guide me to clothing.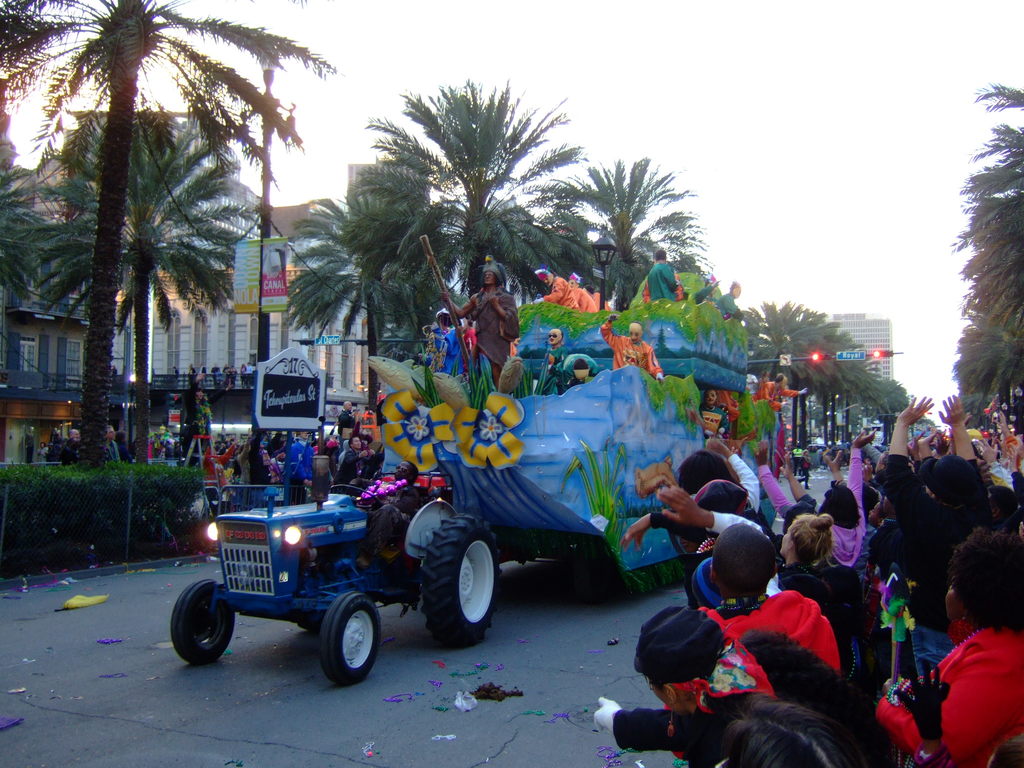
Guidance: pyautogui.locateOnScreen(60, 437, 81, 457).
